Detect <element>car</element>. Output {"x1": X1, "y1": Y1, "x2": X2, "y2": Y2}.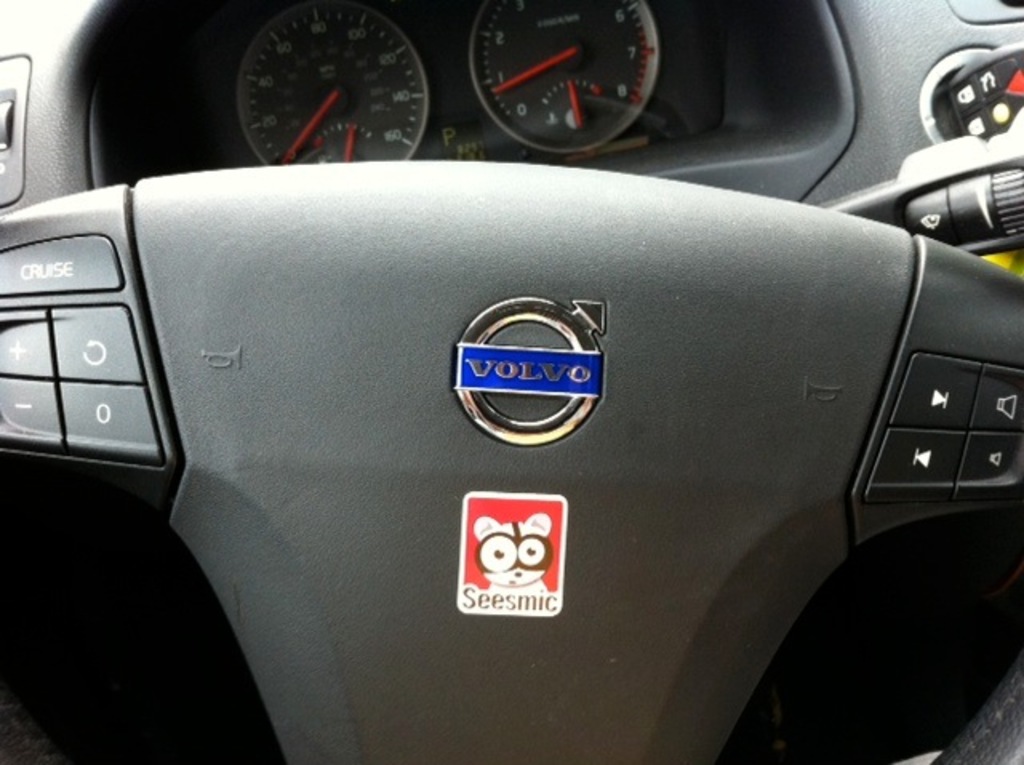
{"x1": 0, "y1": 0, "x2": 1022, "y2": 763}.
